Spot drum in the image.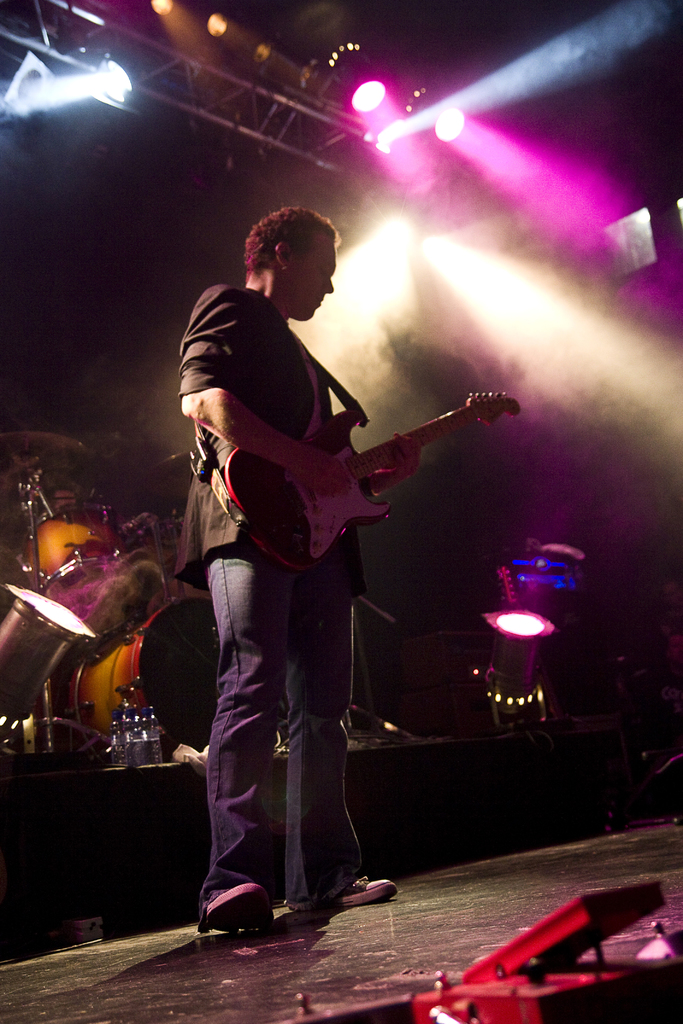
drum found at 68, 595, 224, 756.
